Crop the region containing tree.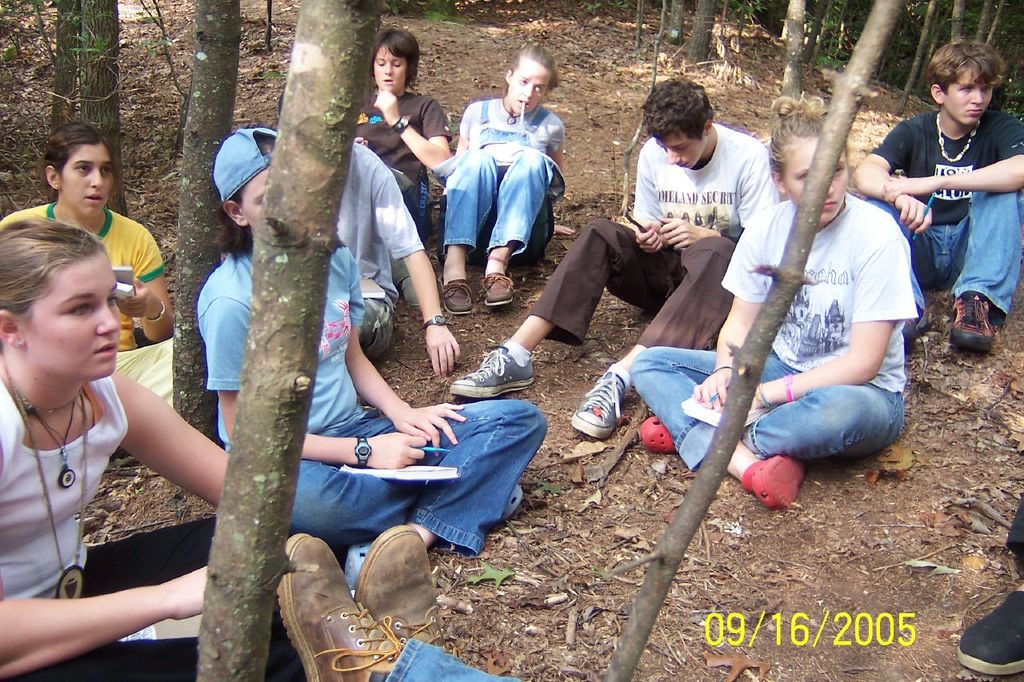
Crop region: (602, 0, 895, 681).
